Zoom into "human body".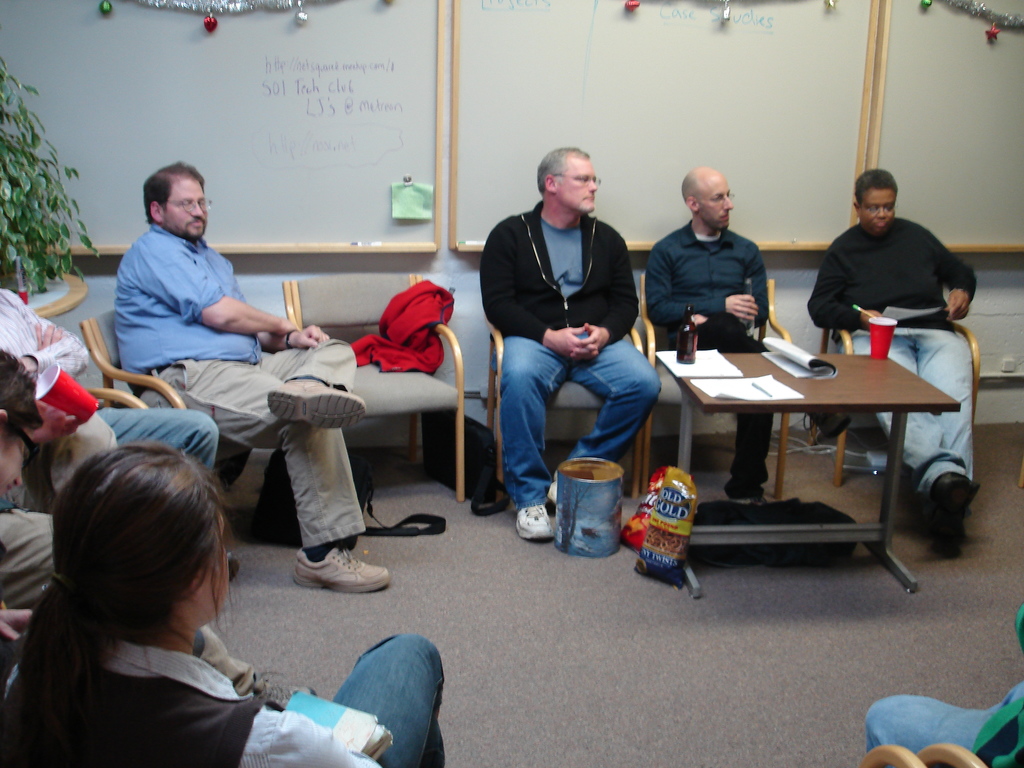
Zoom target: box=[0, 491, 319, 710].
